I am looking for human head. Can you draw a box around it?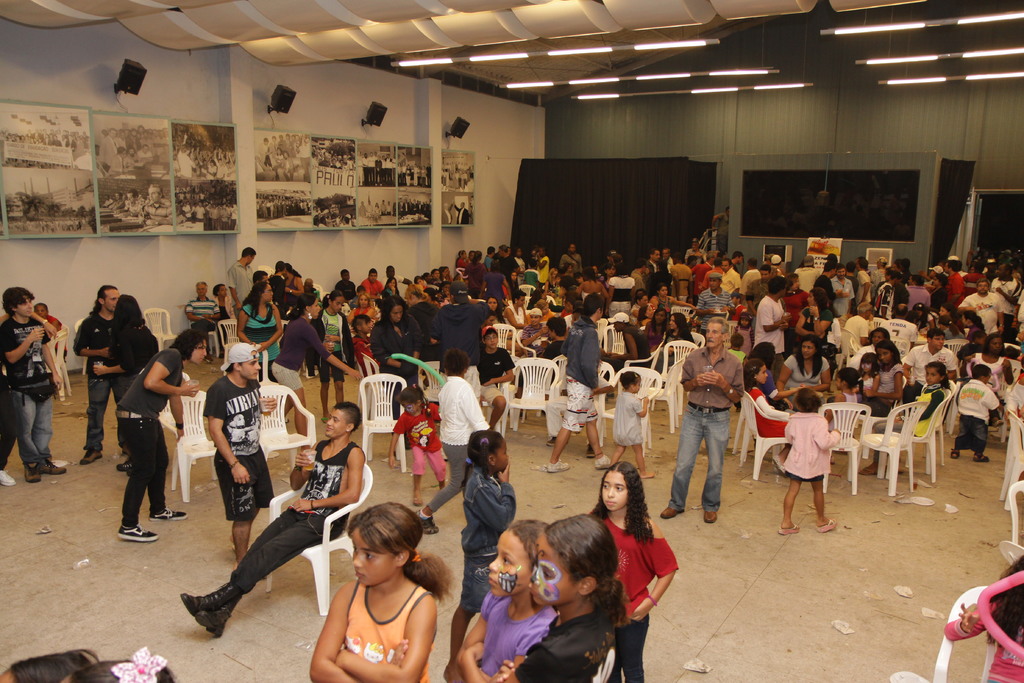
Sure, the bounding box is pyautogui.locateOnScreen(176, 331, 206, 365).
